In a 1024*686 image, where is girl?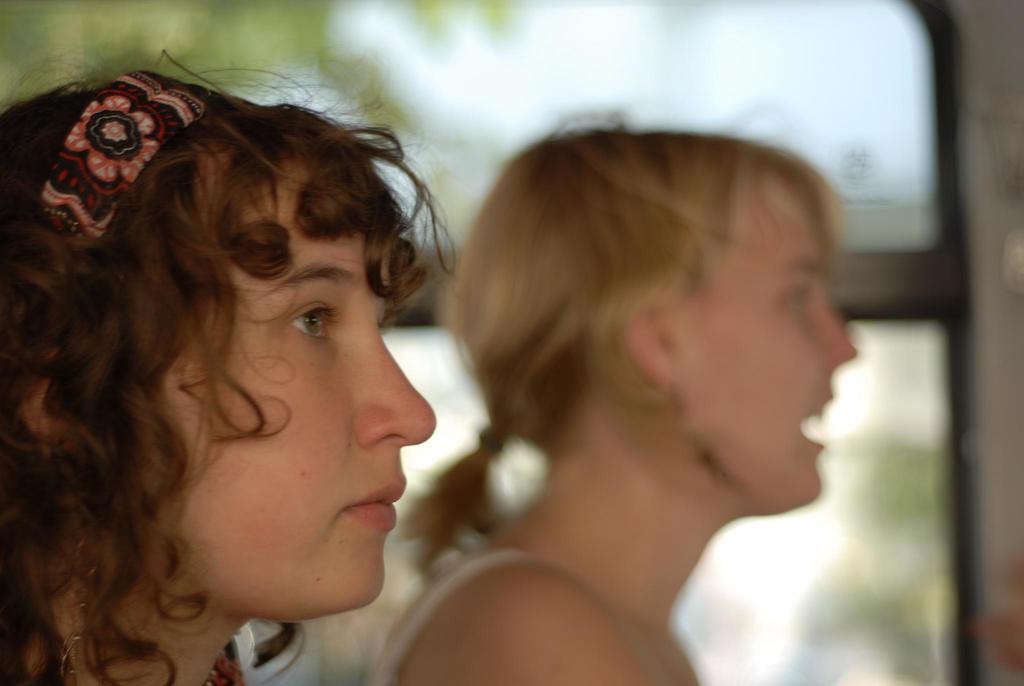
(x1=341, y1=106, x2=855, y2=685).
